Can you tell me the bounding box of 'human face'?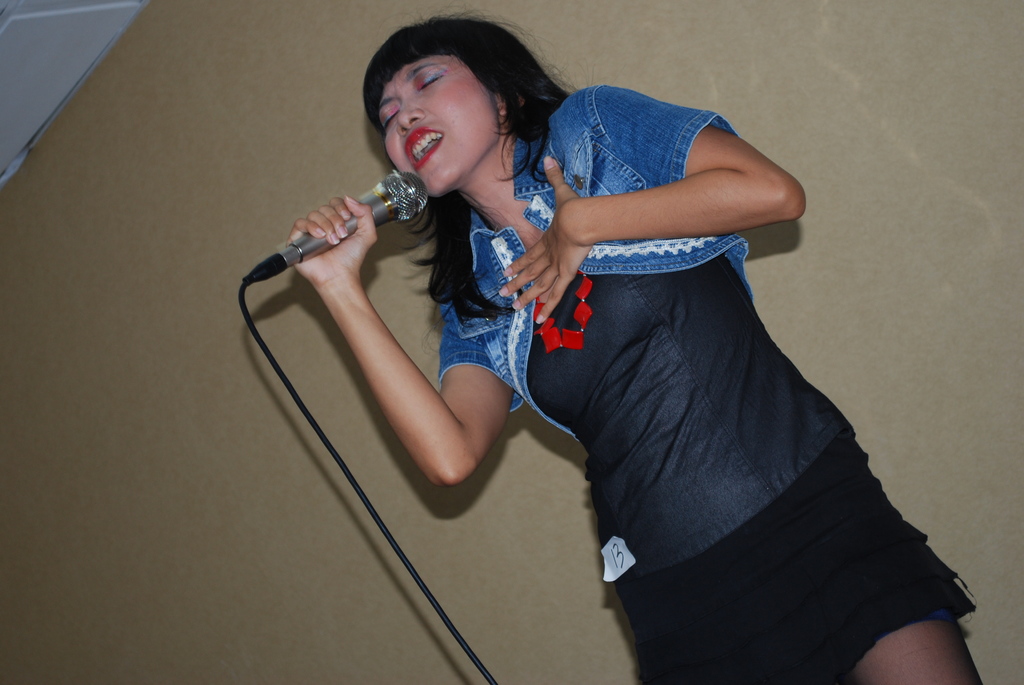
Rect(384, 54, 503, 198).
